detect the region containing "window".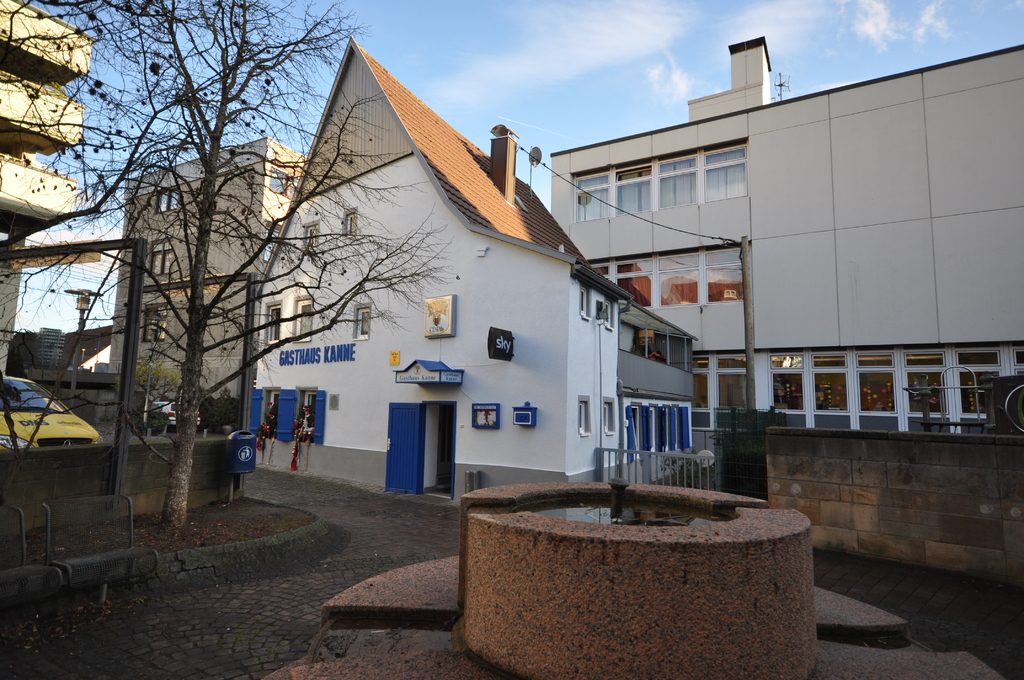
Rect(600, 394, 618, 437).
